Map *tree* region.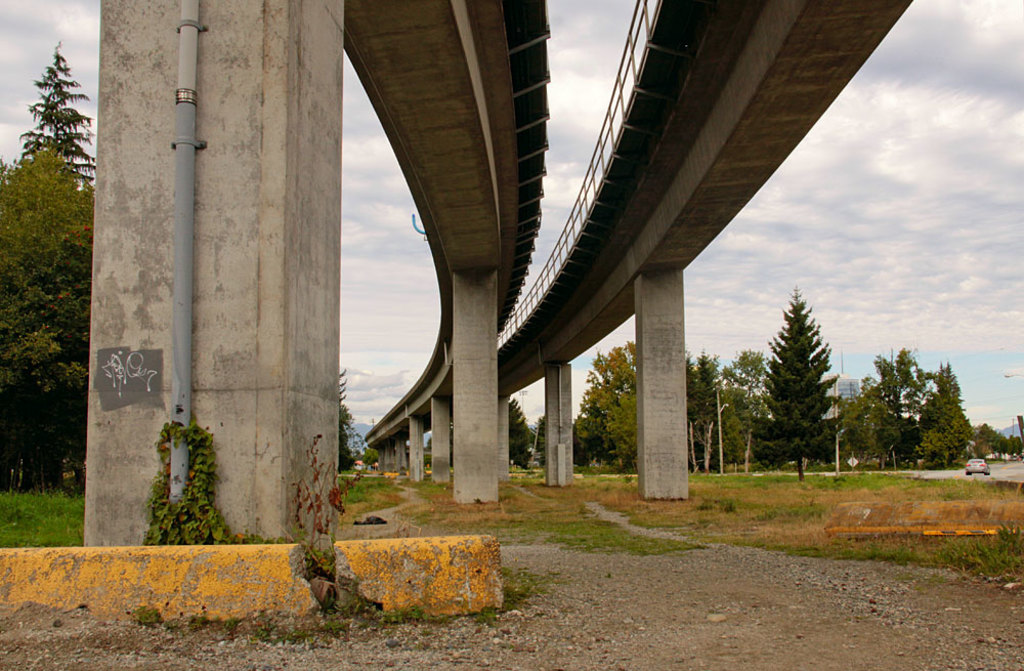
Mapped to <box>0,143,93,490</box>.
